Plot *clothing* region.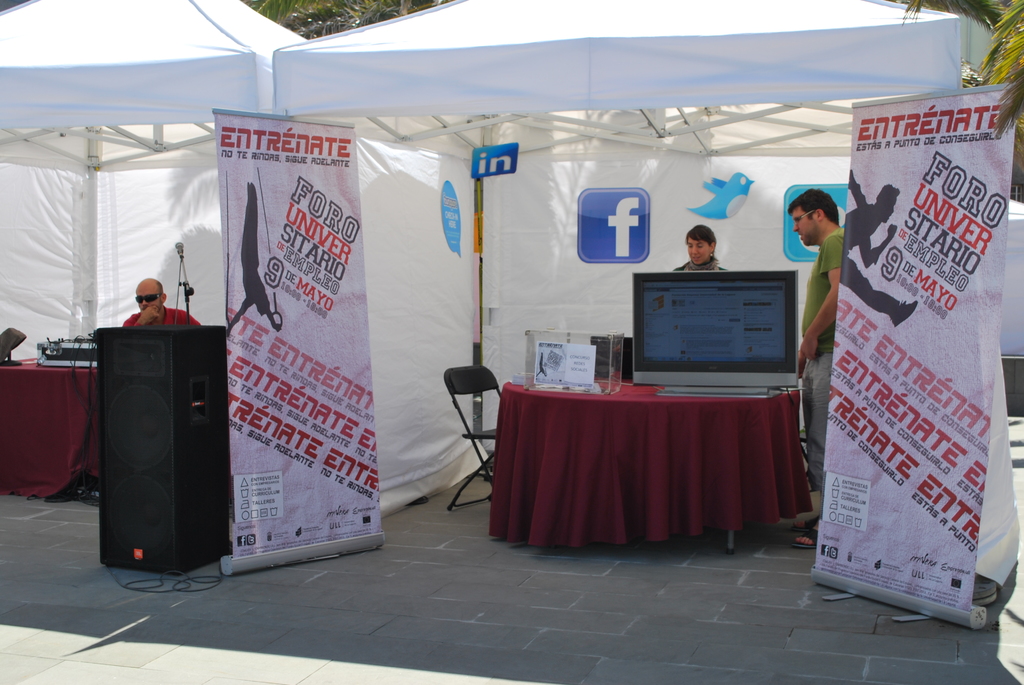
Plotted at 668,257,724,271.
